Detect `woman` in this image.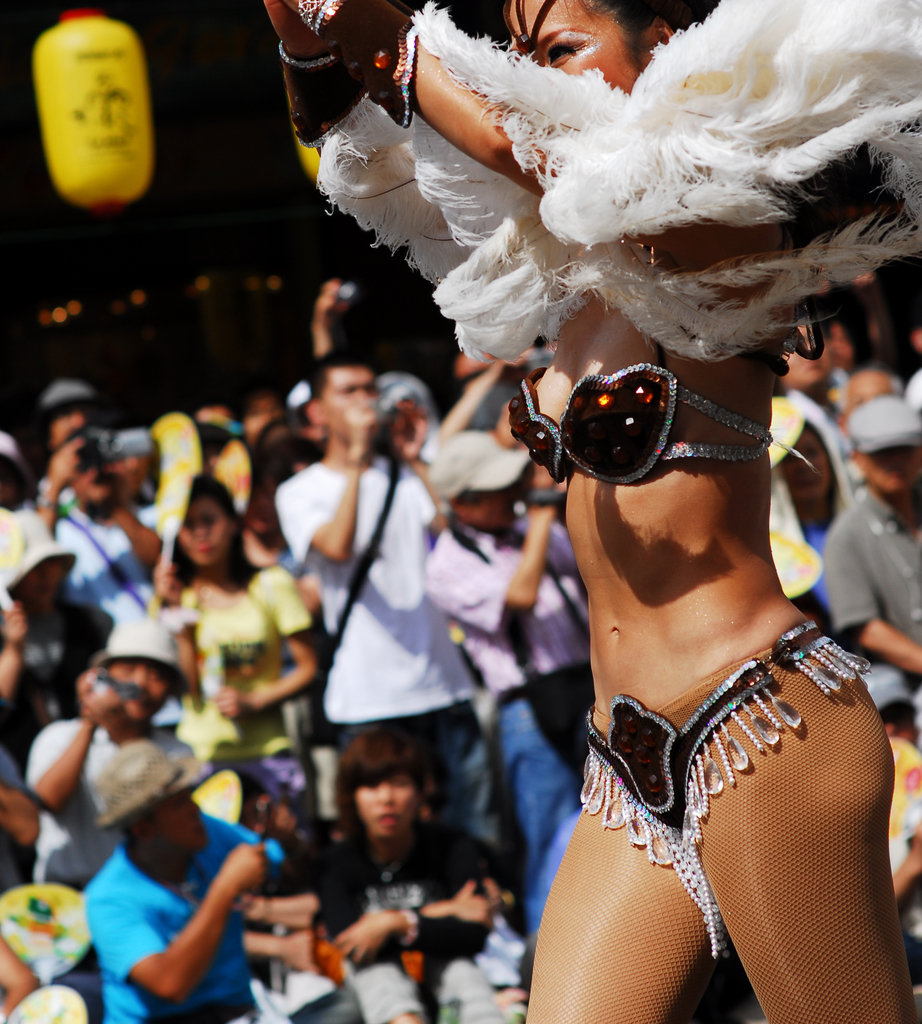
Detection: {"x1": 332, "y1": 49, "x2": 915, "y2": 994}.
